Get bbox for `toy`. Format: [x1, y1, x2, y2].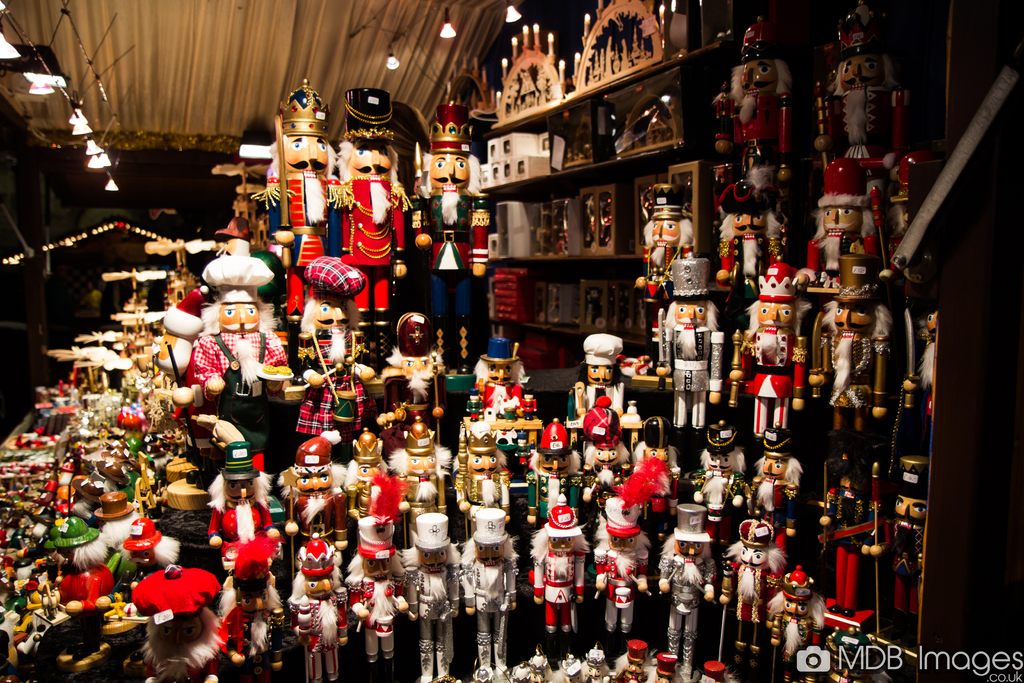
[733, 27, 790, 160].
